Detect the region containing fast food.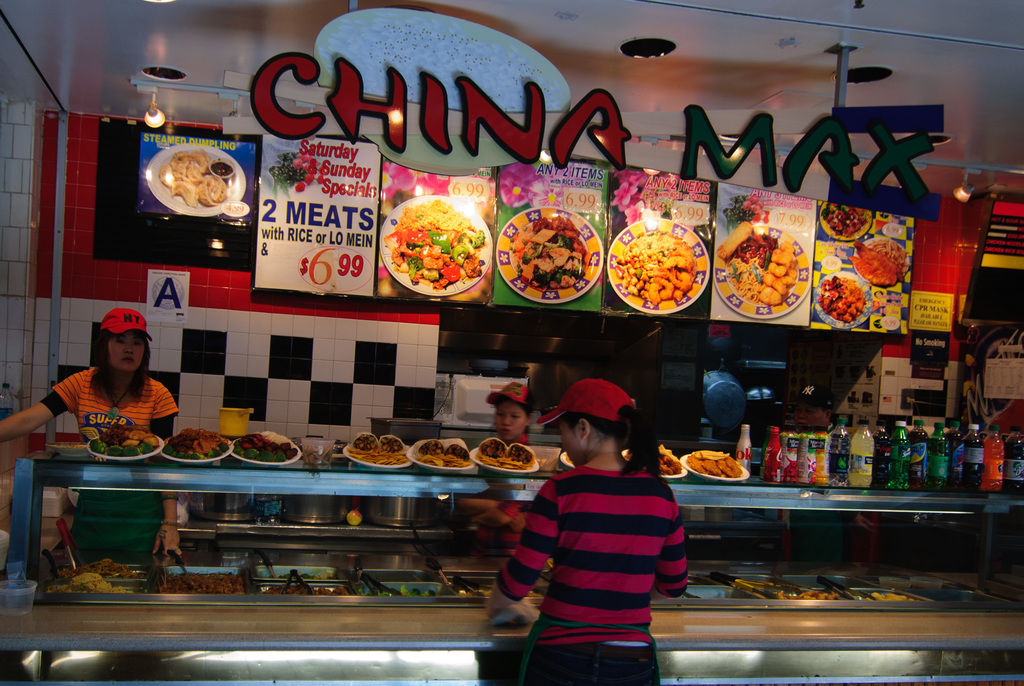
pyautogui.locateOnScreen(229, 432, 298, 464).
